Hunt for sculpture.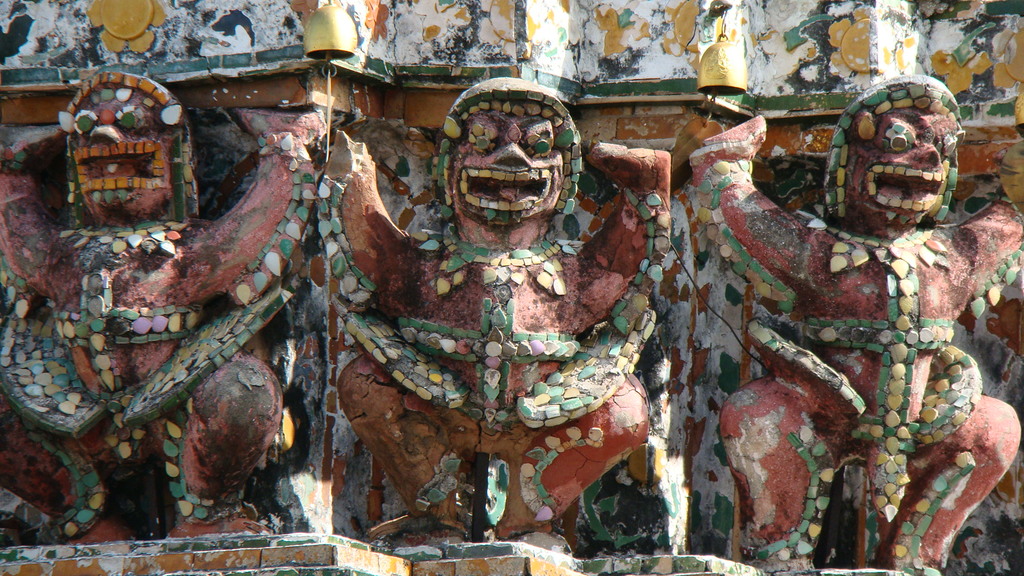
Hunted down at (left=323, top=68, right=682, bottom=554).
